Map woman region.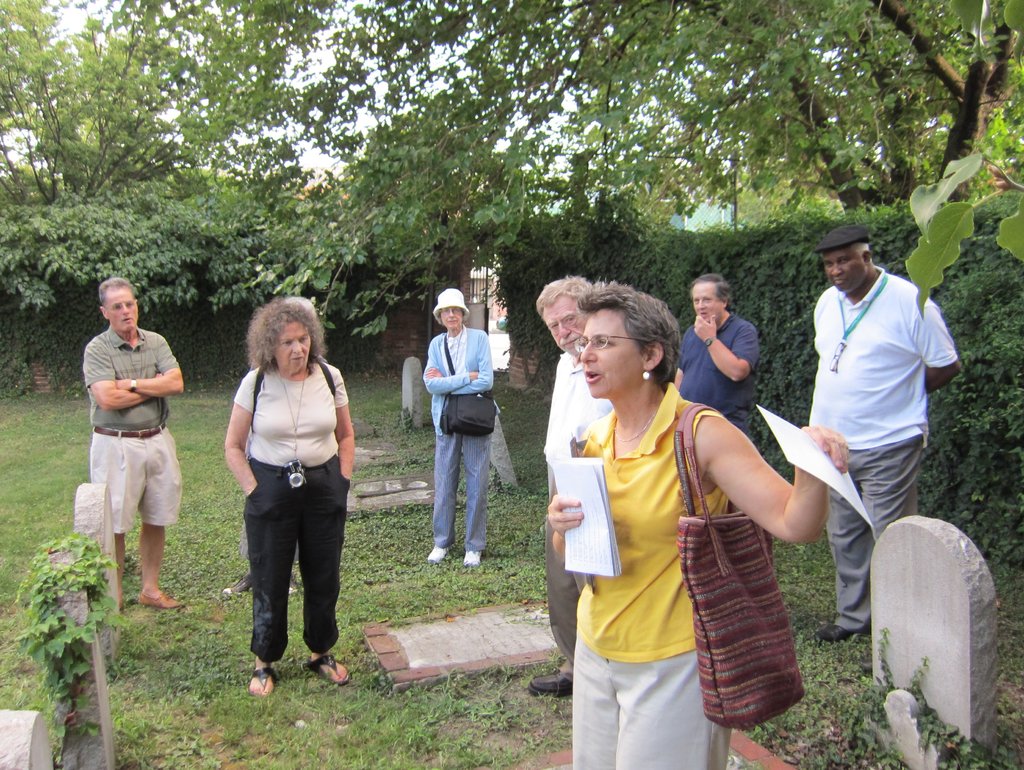
Mapped to [423,290,501,566].
